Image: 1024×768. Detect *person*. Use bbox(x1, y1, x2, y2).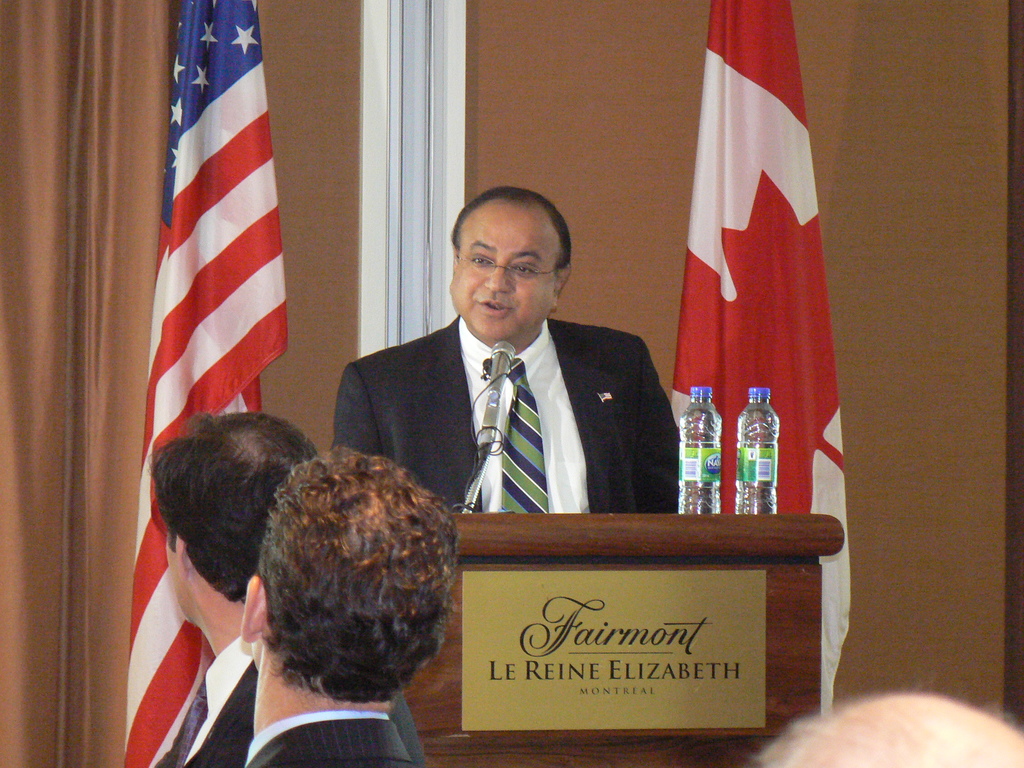
bbox(153, 408, 428, 767).
